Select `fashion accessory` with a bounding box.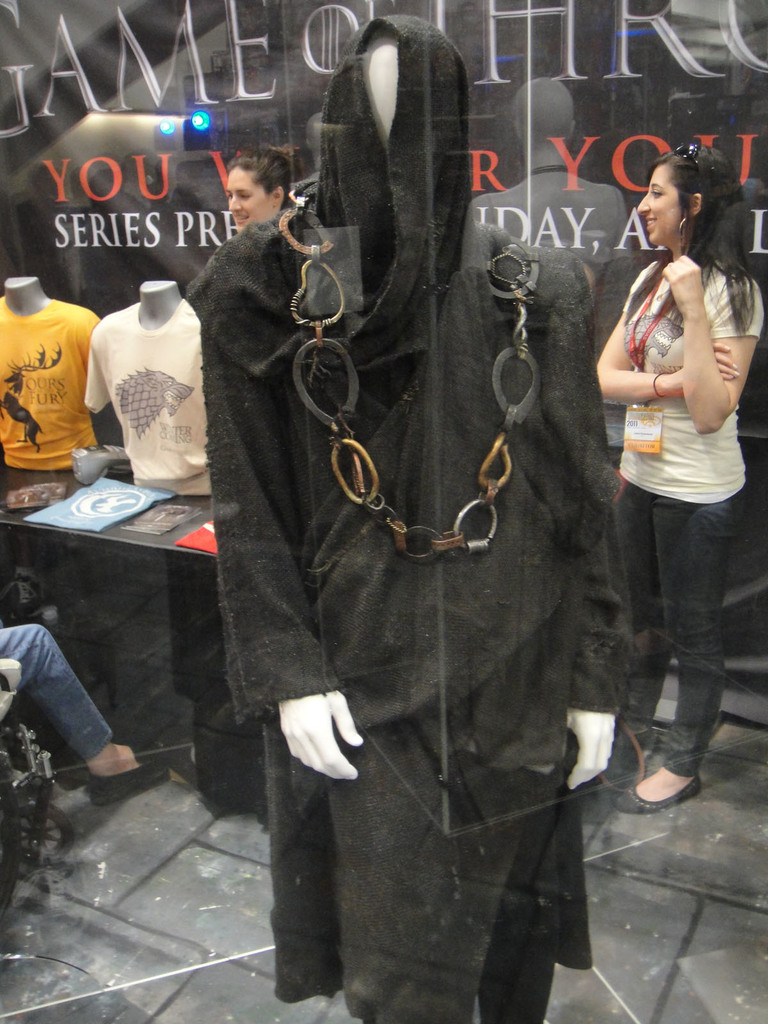
select_region(629, 275, 675, 454).
